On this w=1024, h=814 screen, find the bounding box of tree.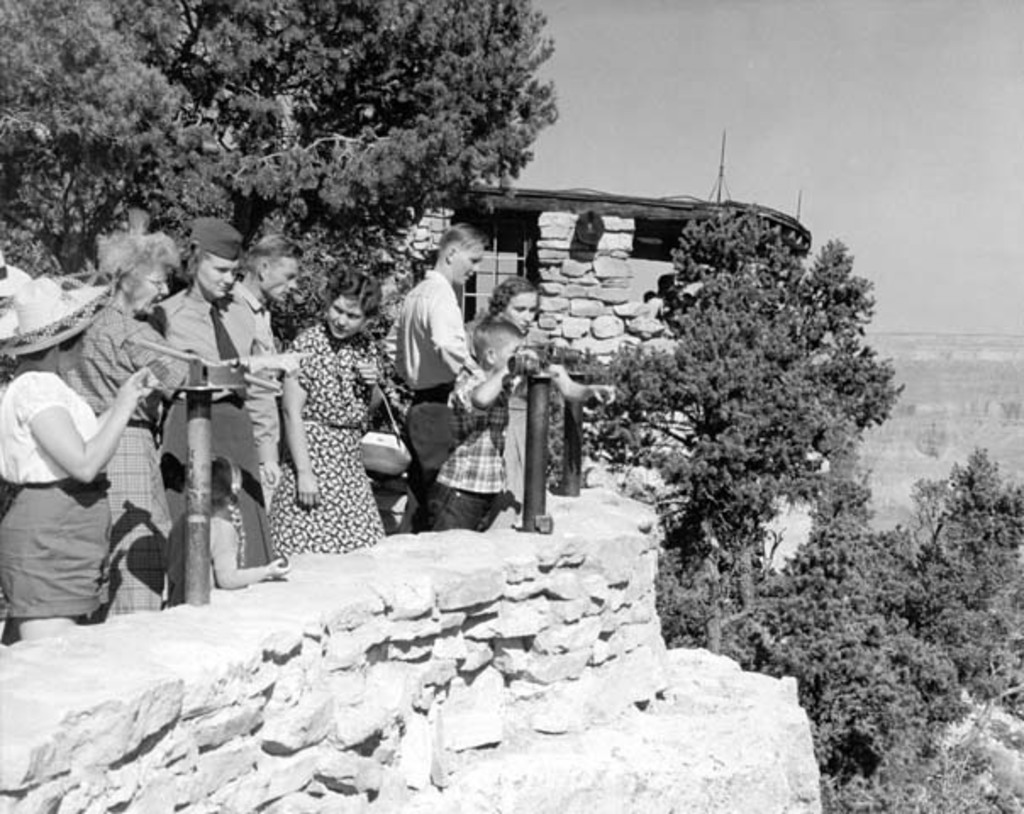
Bounding box: left=185, top=0, right=553, bottom=392.
